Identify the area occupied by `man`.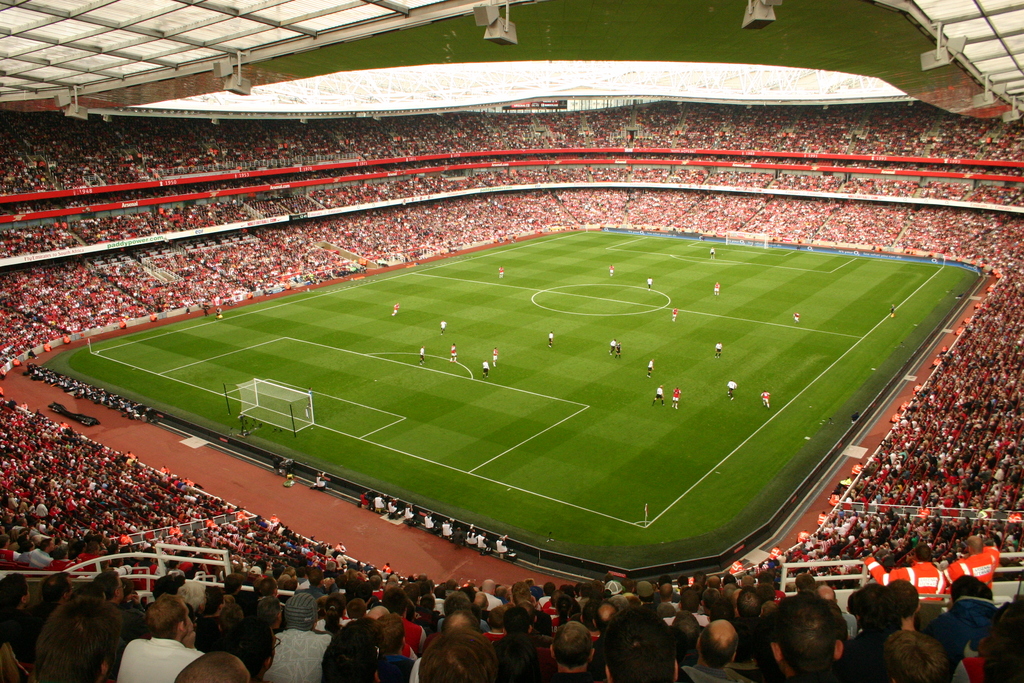
Area: [762,593,853,682].
